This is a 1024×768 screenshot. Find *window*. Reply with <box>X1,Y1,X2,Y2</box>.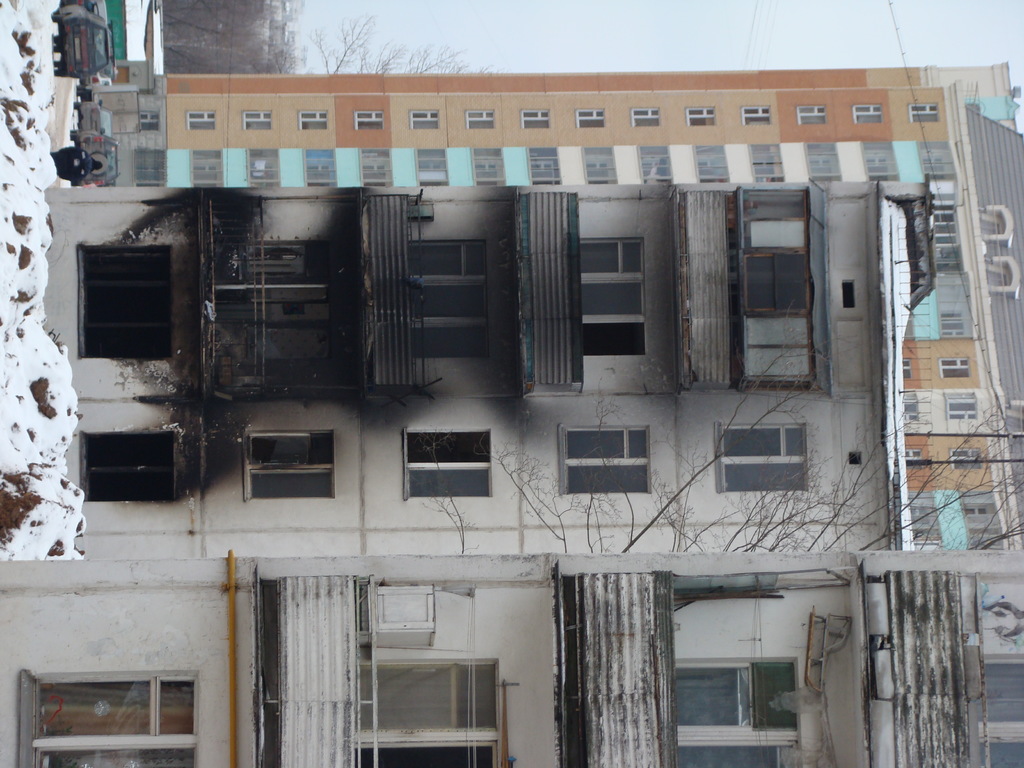
<box>467,107,493,128</box>.
